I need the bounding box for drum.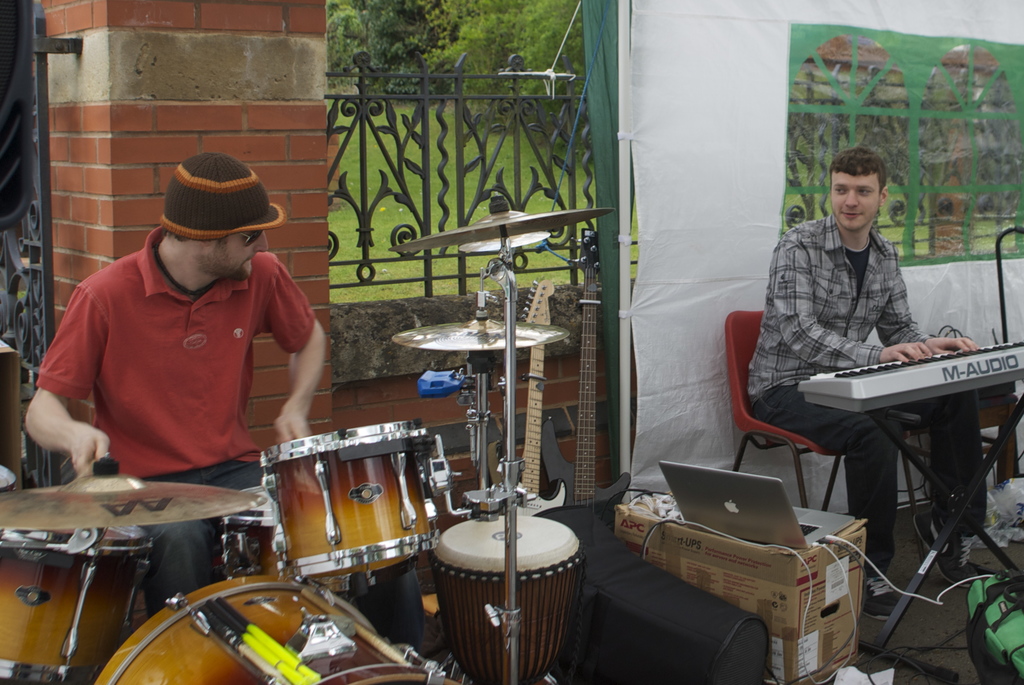
Here it is: (92,577,464,684).
